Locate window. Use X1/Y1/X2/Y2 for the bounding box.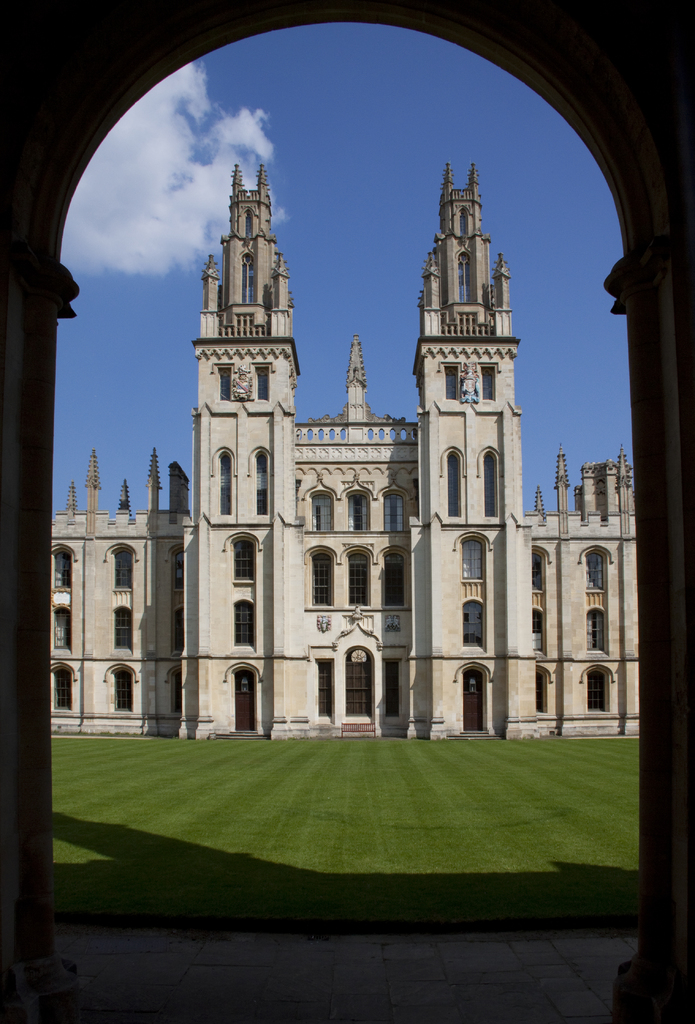
175/605/182/649.
